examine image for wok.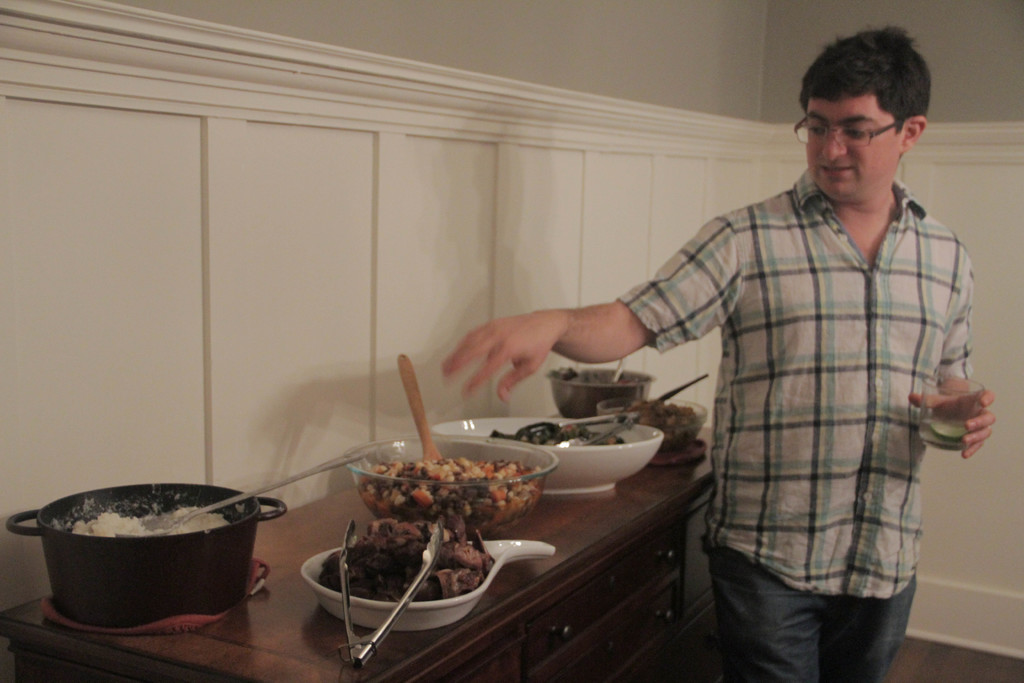
Examination result: <box>298,537,580,630</box>.
